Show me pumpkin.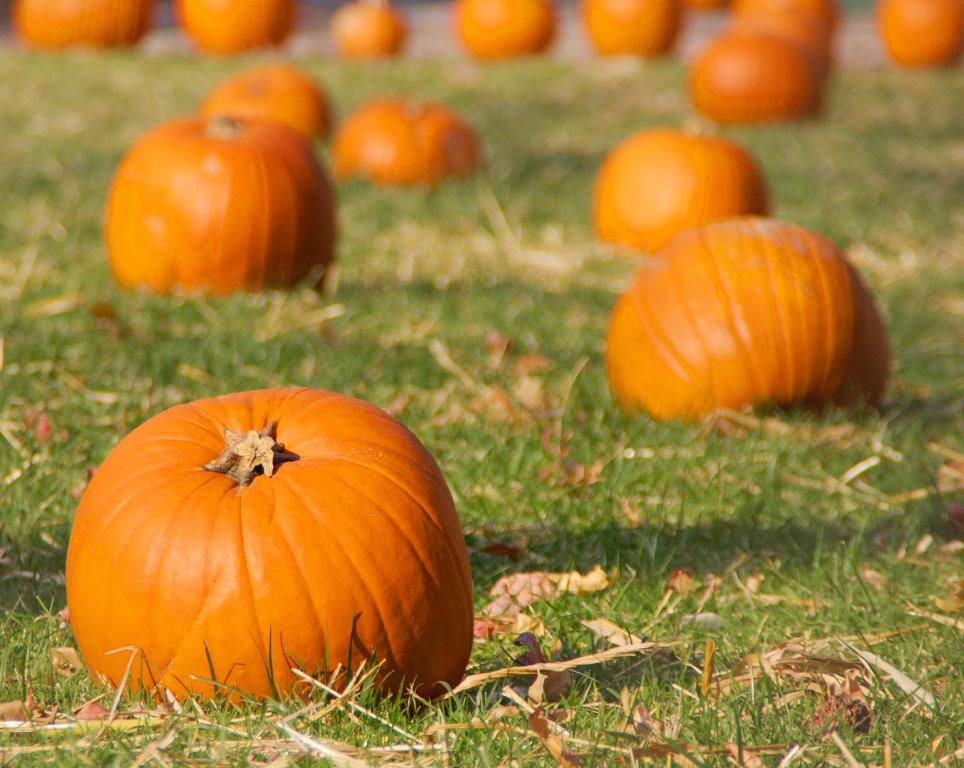
pumpkin is here: 170 0 303 63.
